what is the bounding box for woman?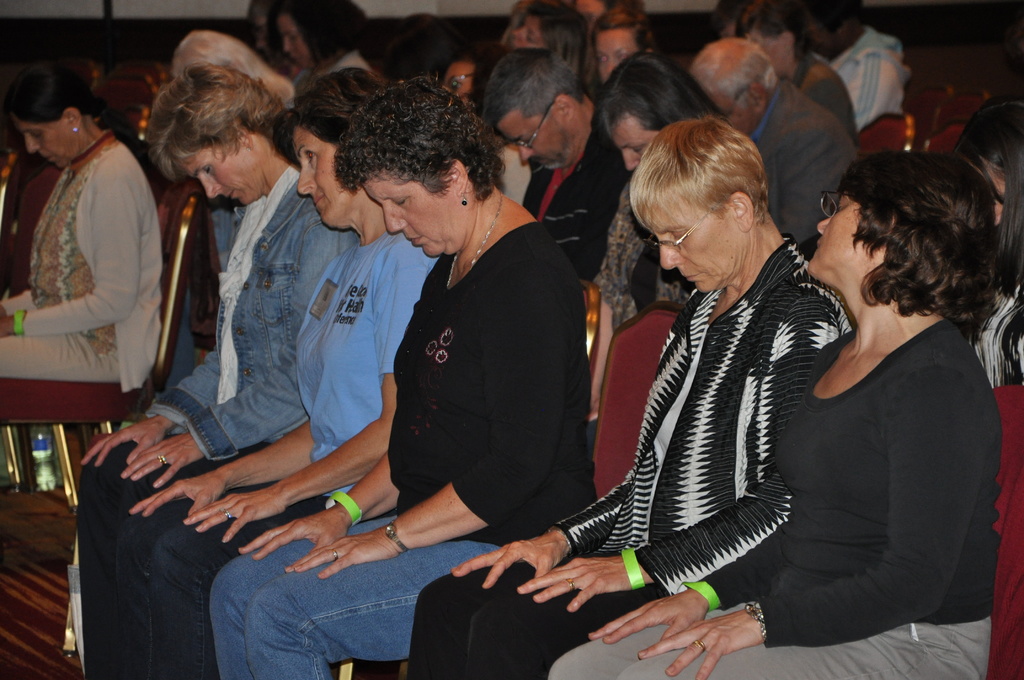
x1=76 y1=64 x2=348 y2=679.
